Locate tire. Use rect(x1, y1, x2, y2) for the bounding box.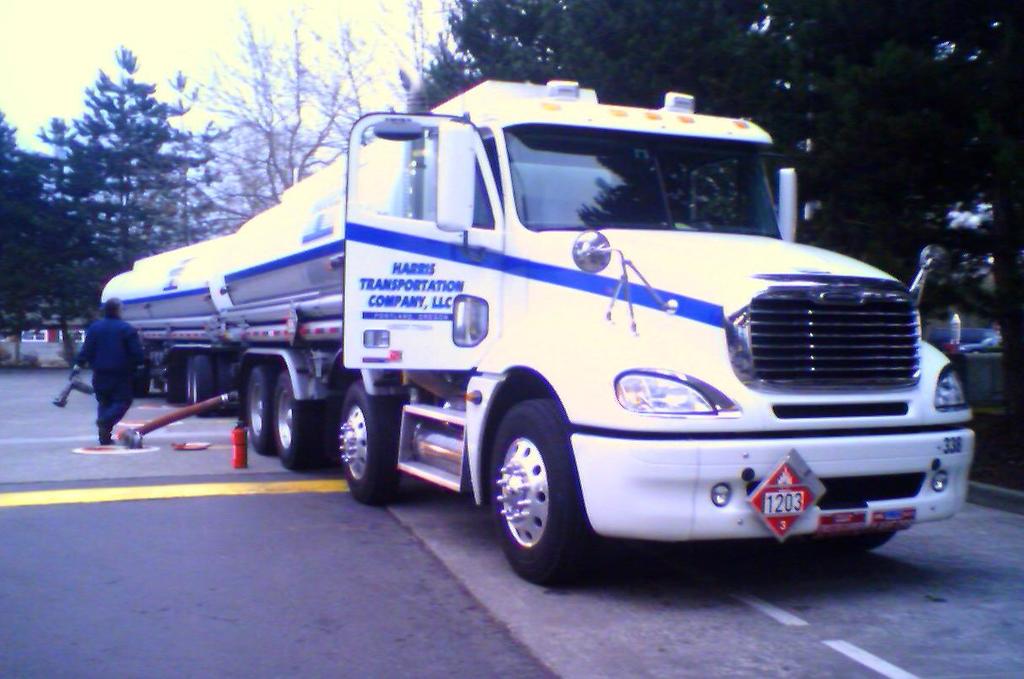
rect(246, 366, 271, 455).
